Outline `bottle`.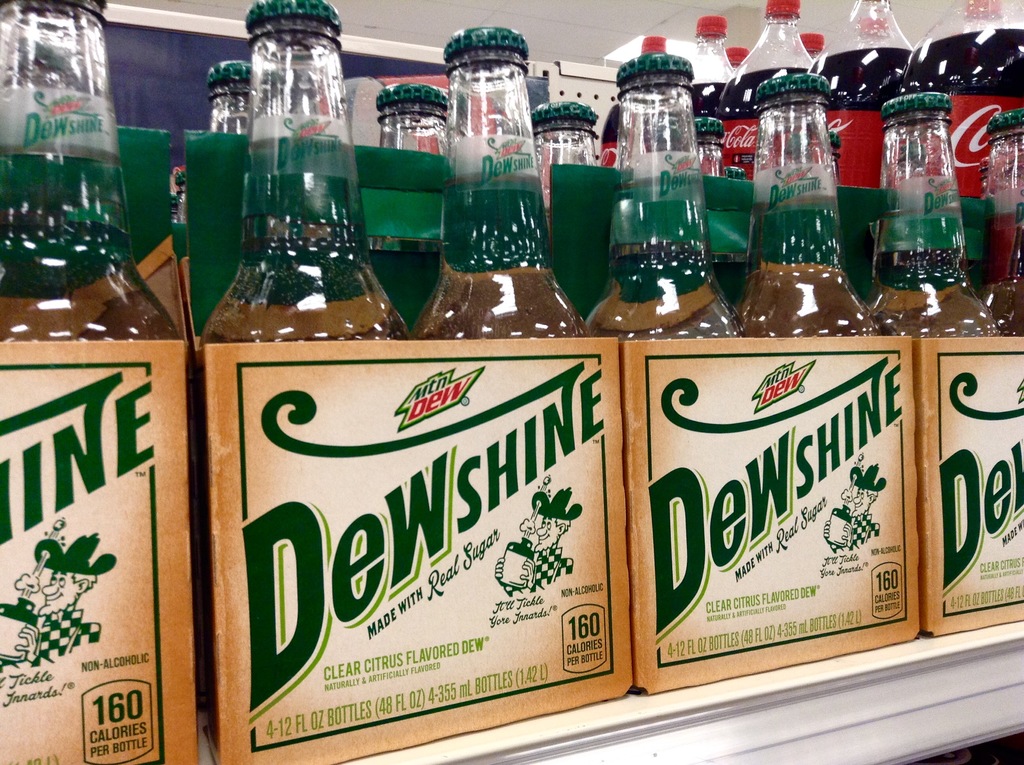
Outline: box(580, 49, 740, 346).
